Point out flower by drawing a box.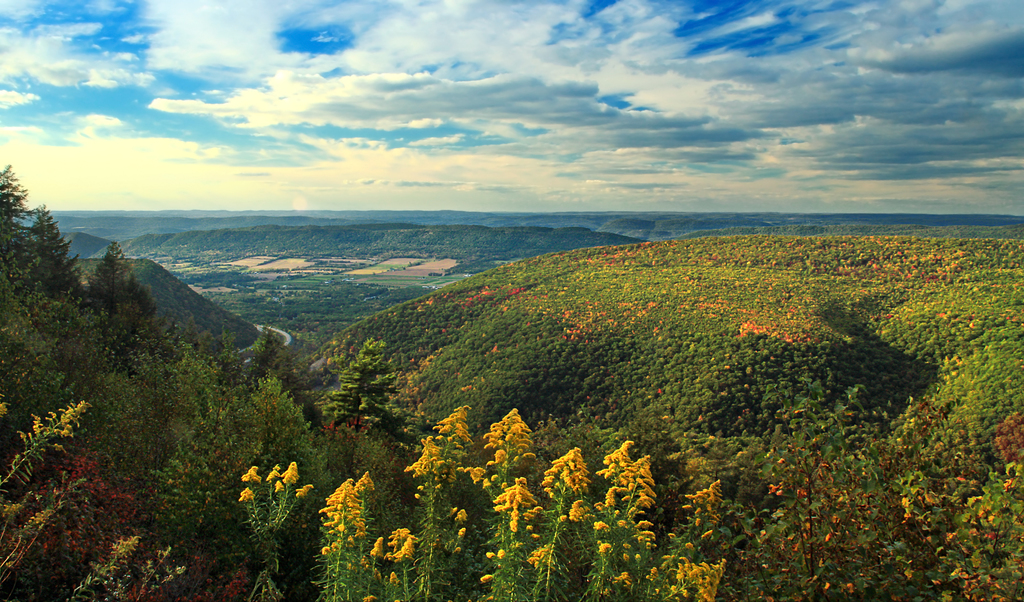
236 486 253 505.
